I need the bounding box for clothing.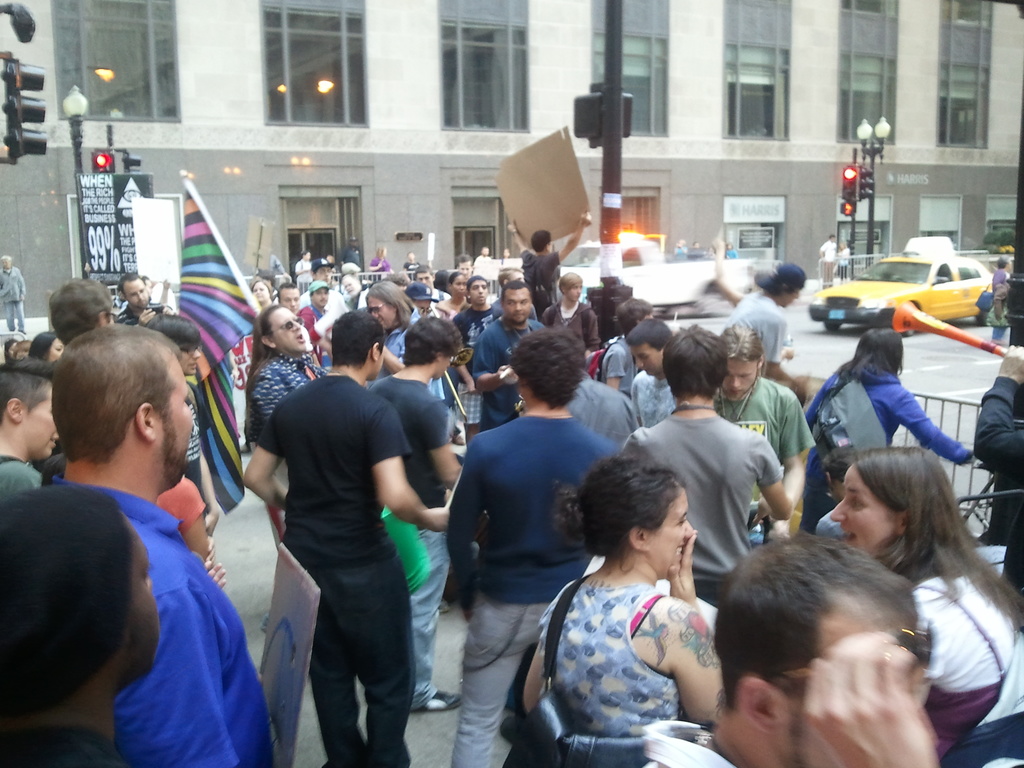
Here it is: [814,240,839,289].
